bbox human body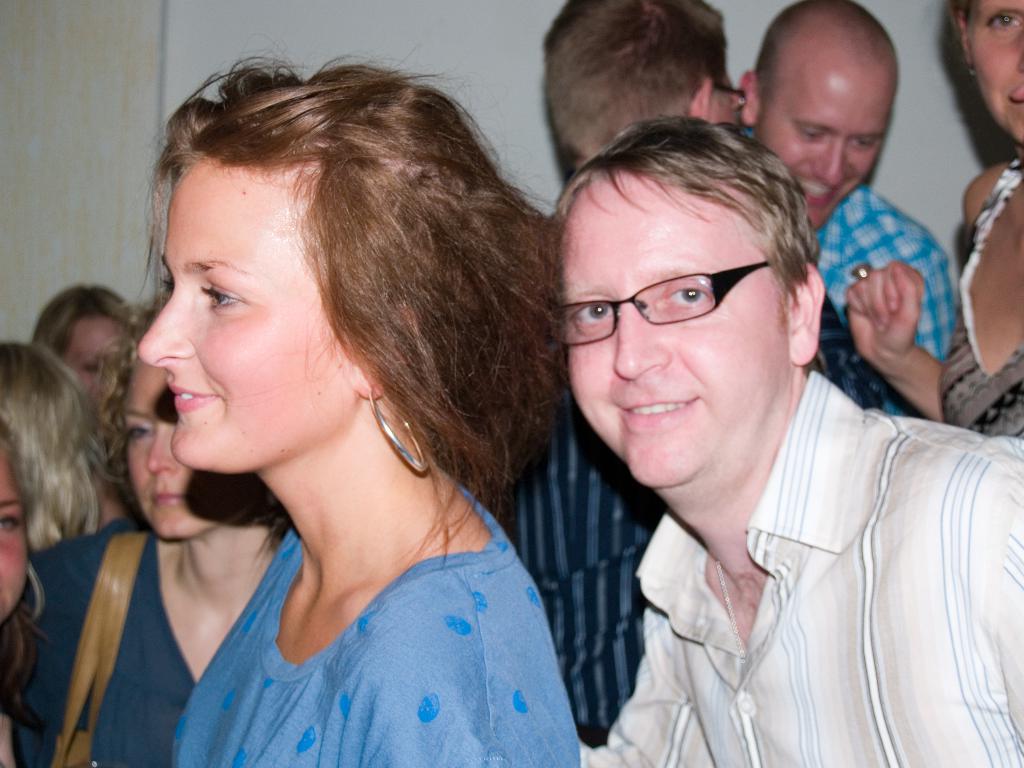
(23, 282, 136, 538)
